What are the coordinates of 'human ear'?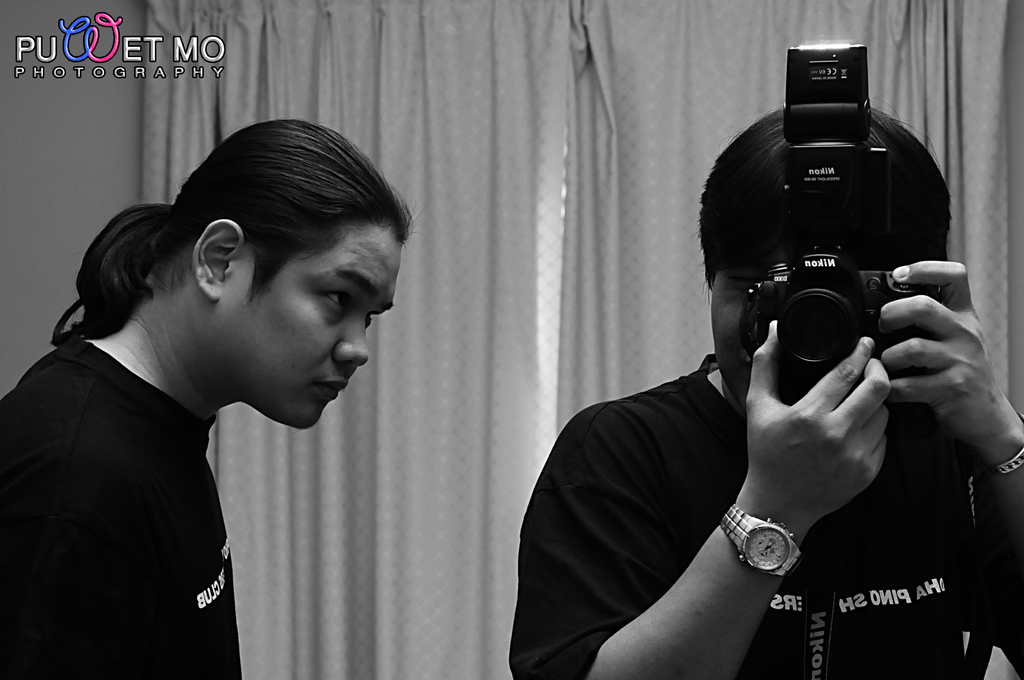
[193, 221, 240, 300].
